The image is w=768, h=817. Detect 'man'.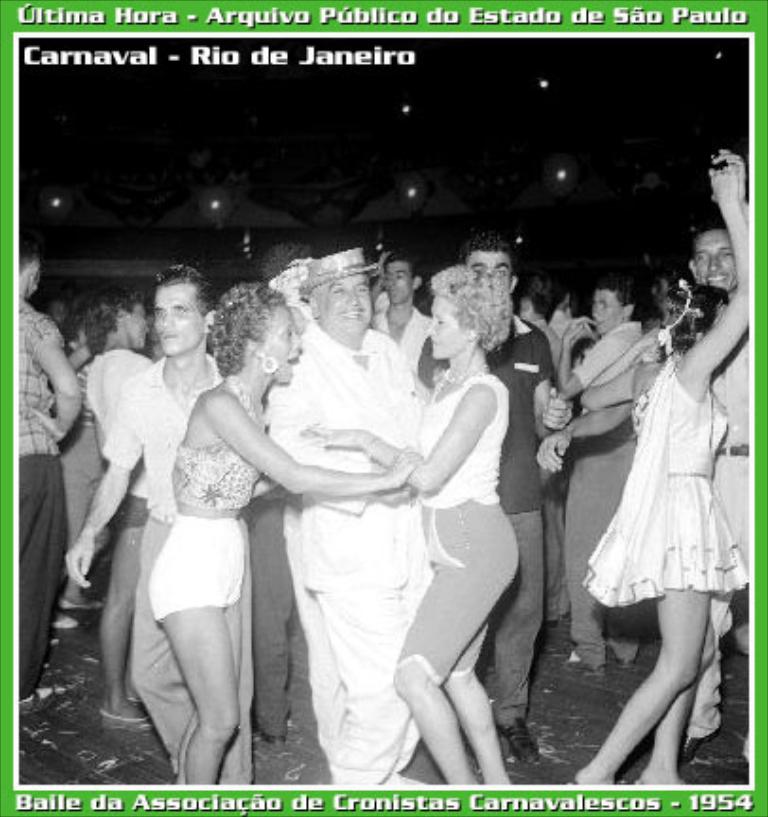
Detection: [x1=64, y1=259, x2=253, y2=791].
